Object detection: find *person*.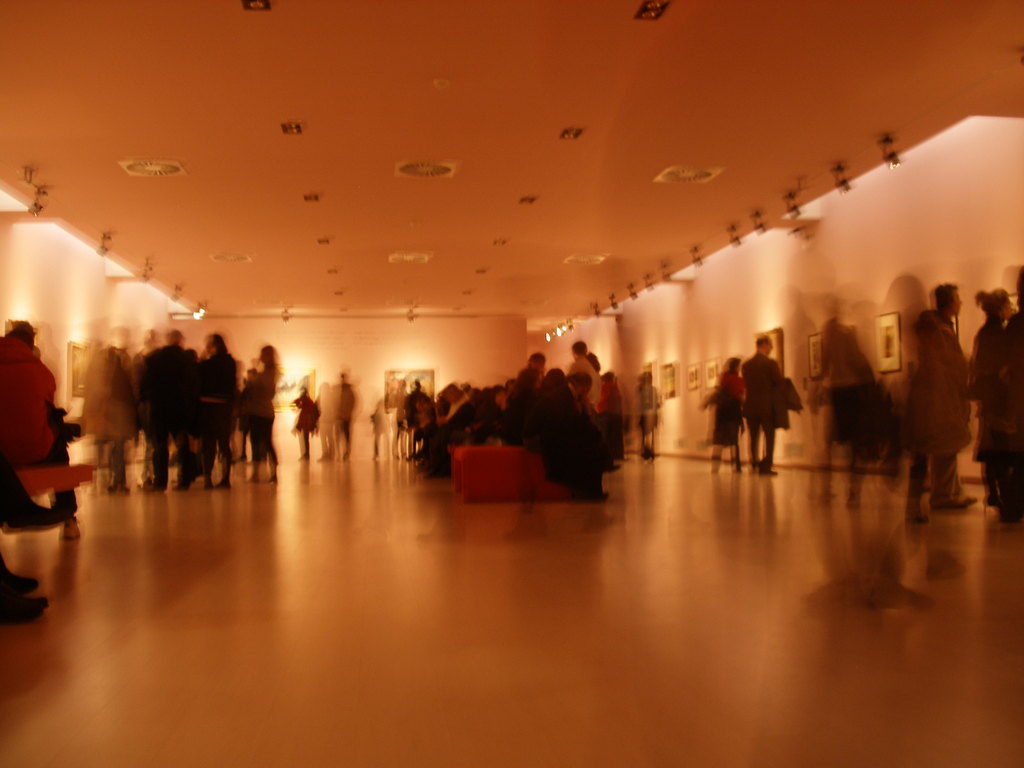
bbox(743, 333, 783, 479).
